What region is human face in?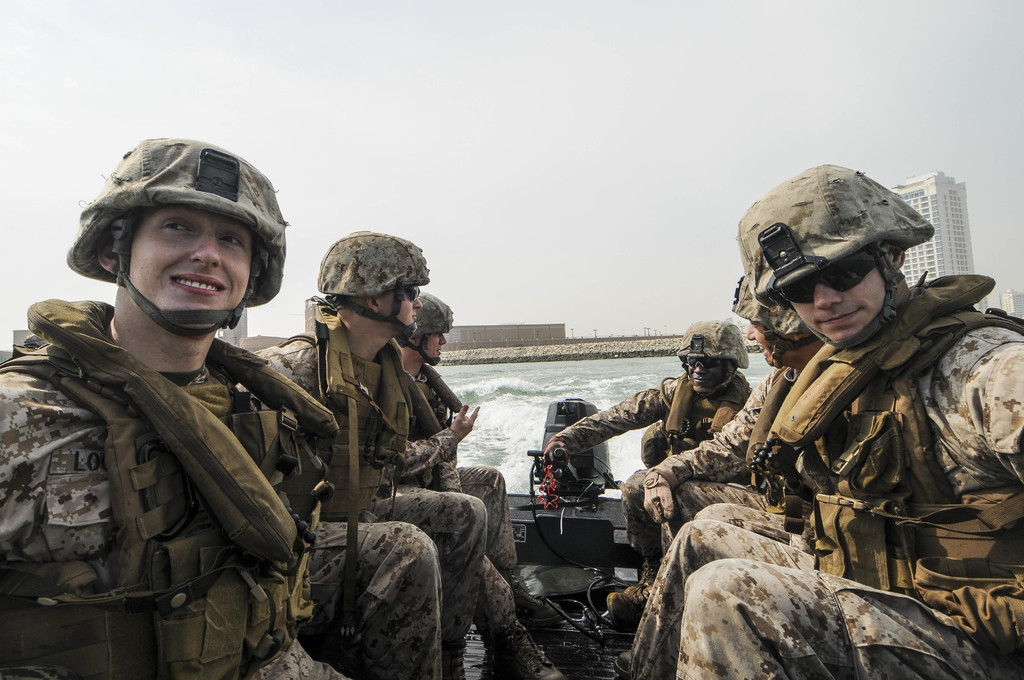
x1=426, y1=339, x2=443, y2=360.
